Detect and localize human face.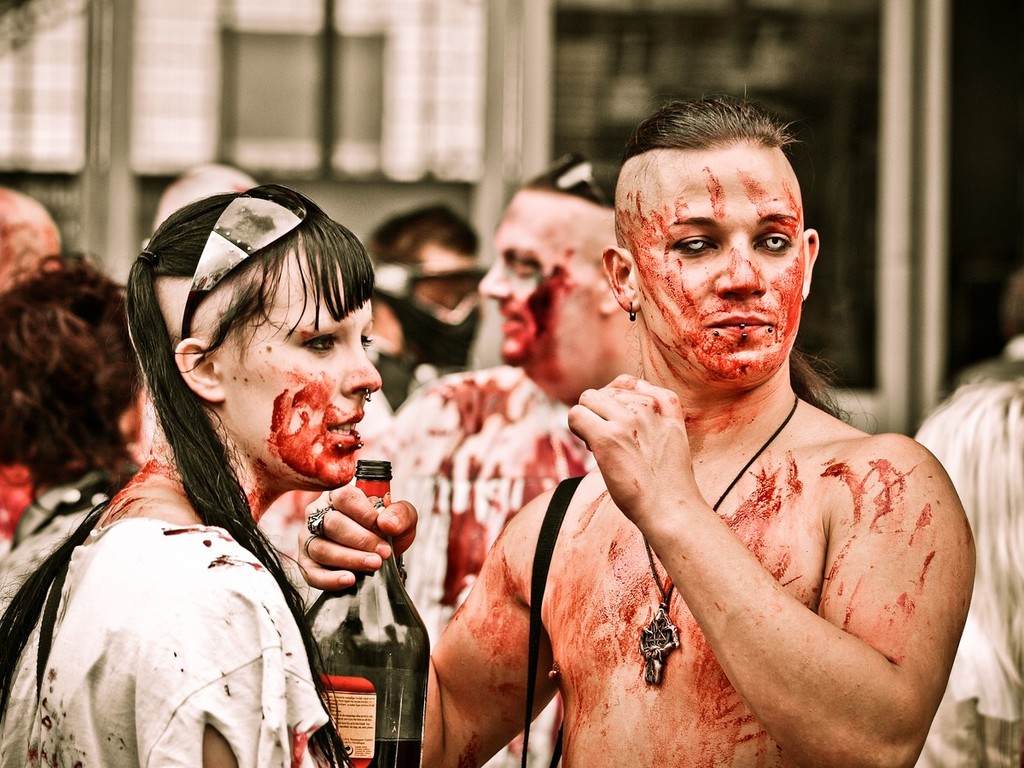
Localized at pyautogui.locateOnScreen(615, 141, 799, 377).
